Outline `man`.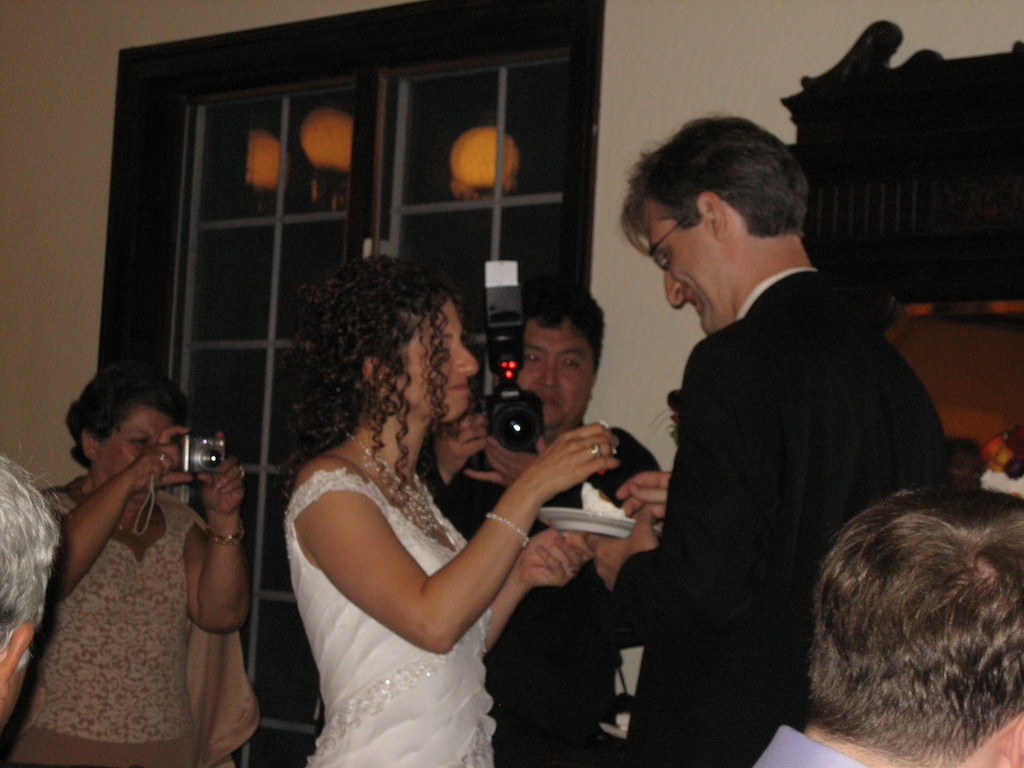
Outline: <box>417,262,676,767</box>.
